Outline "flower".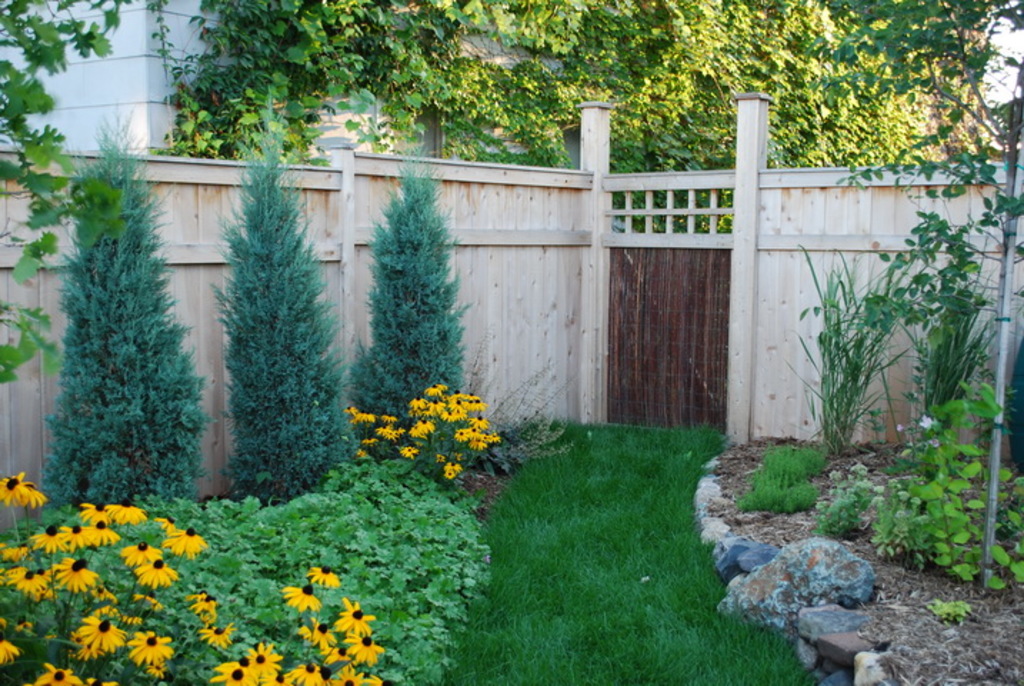
Outline: (x1=0, y1=472, x2=26, y2=512).
